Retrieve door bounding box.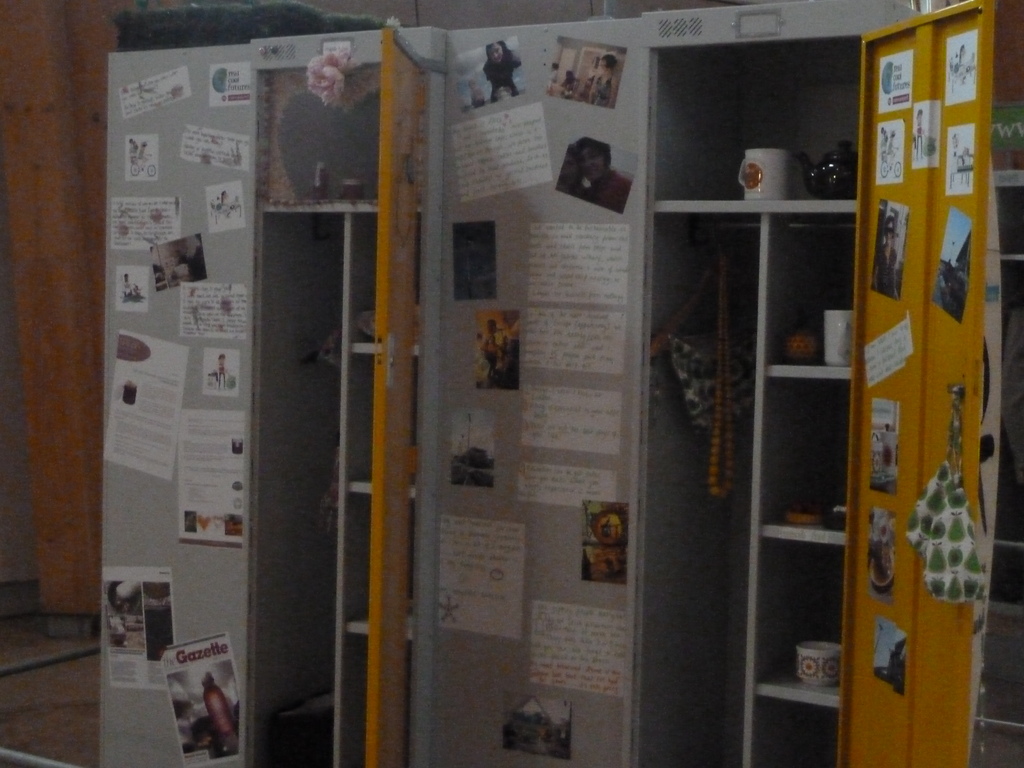
Bounding box: BBox(828, 0, 985, 767).
